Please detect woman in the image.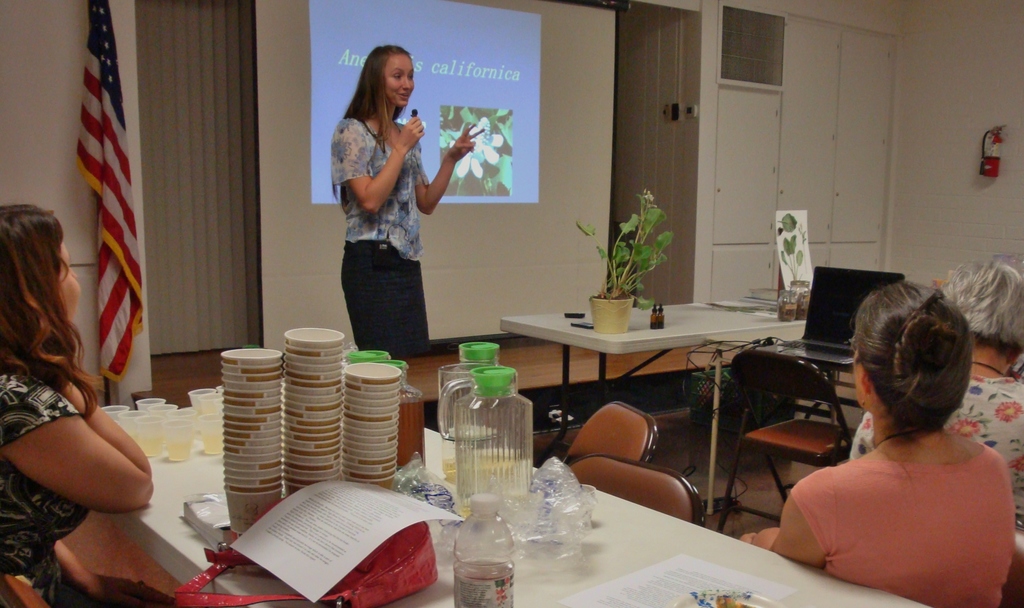
845 266 1023 607.
